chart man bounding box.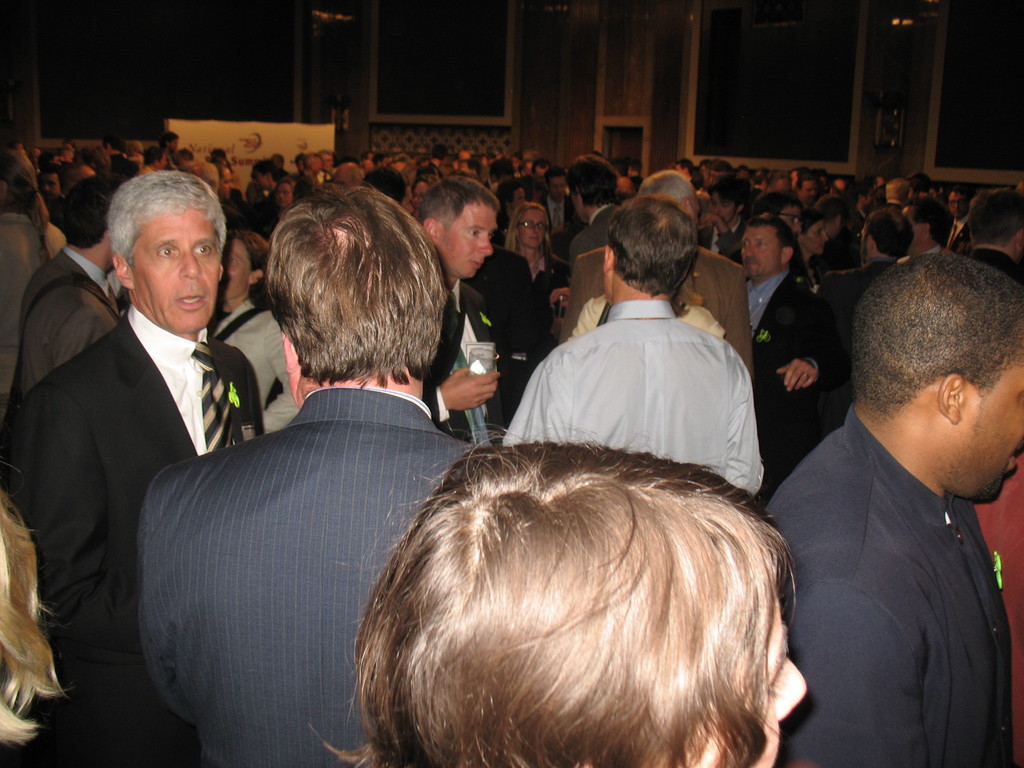
Charted: x1=753 y1=241 x2=1023 y2=761.
